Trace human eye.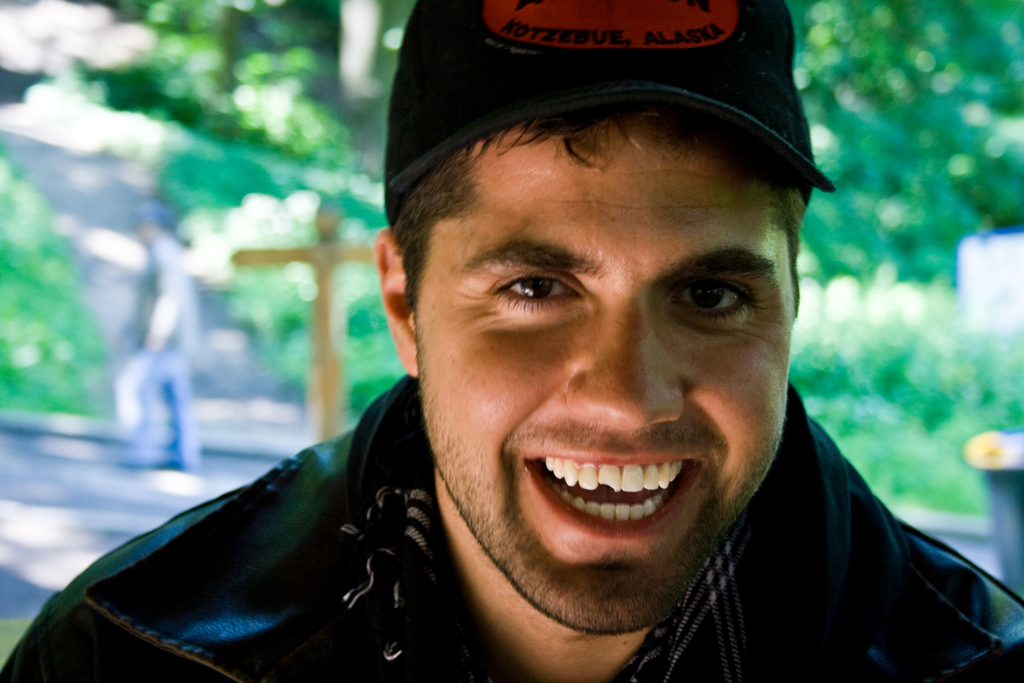
Traced to pyautogui.locateOnScreen(483, 262, 586, 322).
